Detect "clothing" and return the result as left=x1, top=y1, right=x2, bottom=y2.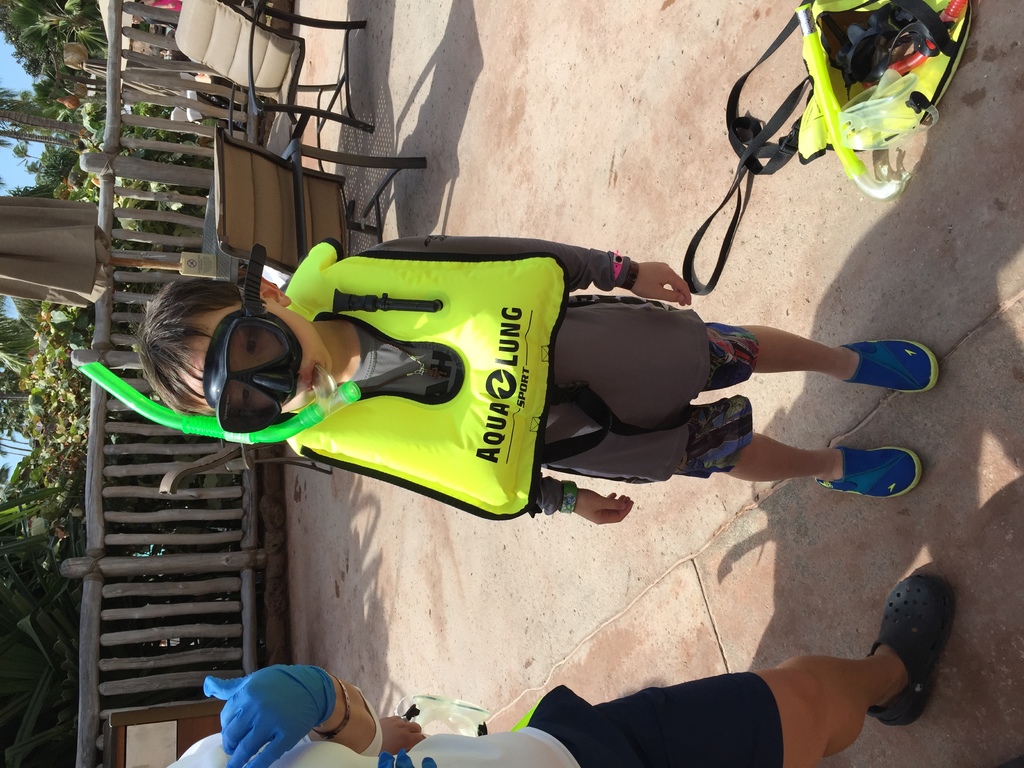
left=273, top=233, right=794, bottom=546.
